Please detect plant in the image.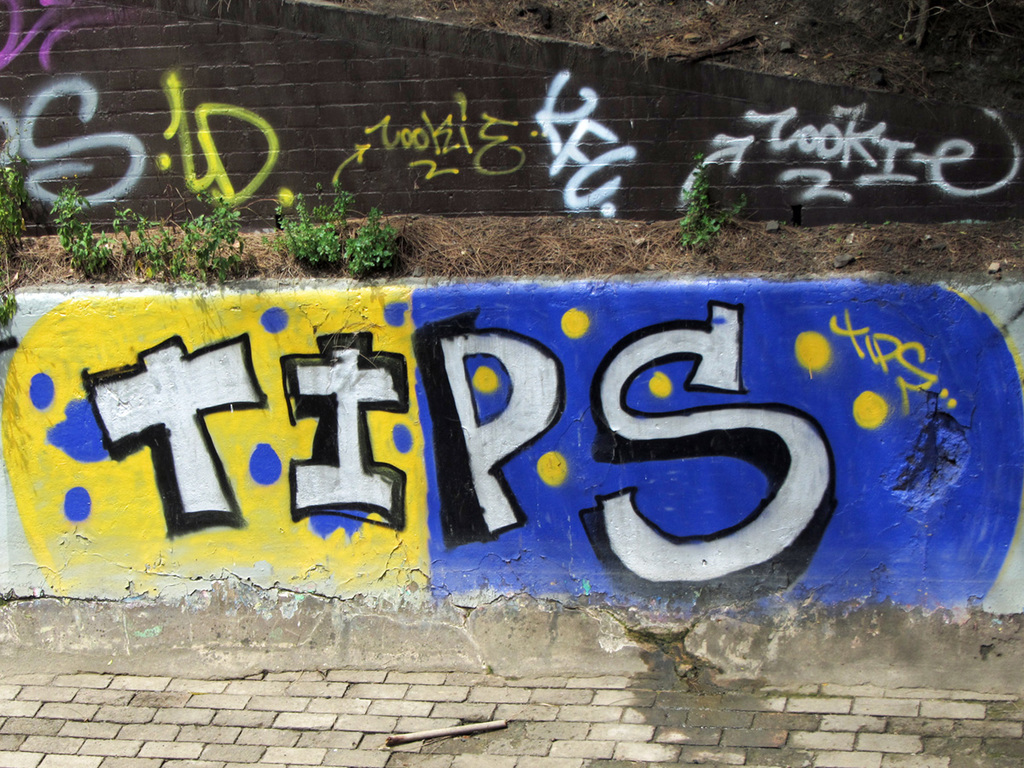
(x1=665, y1=150, x2=766, y2=243).
